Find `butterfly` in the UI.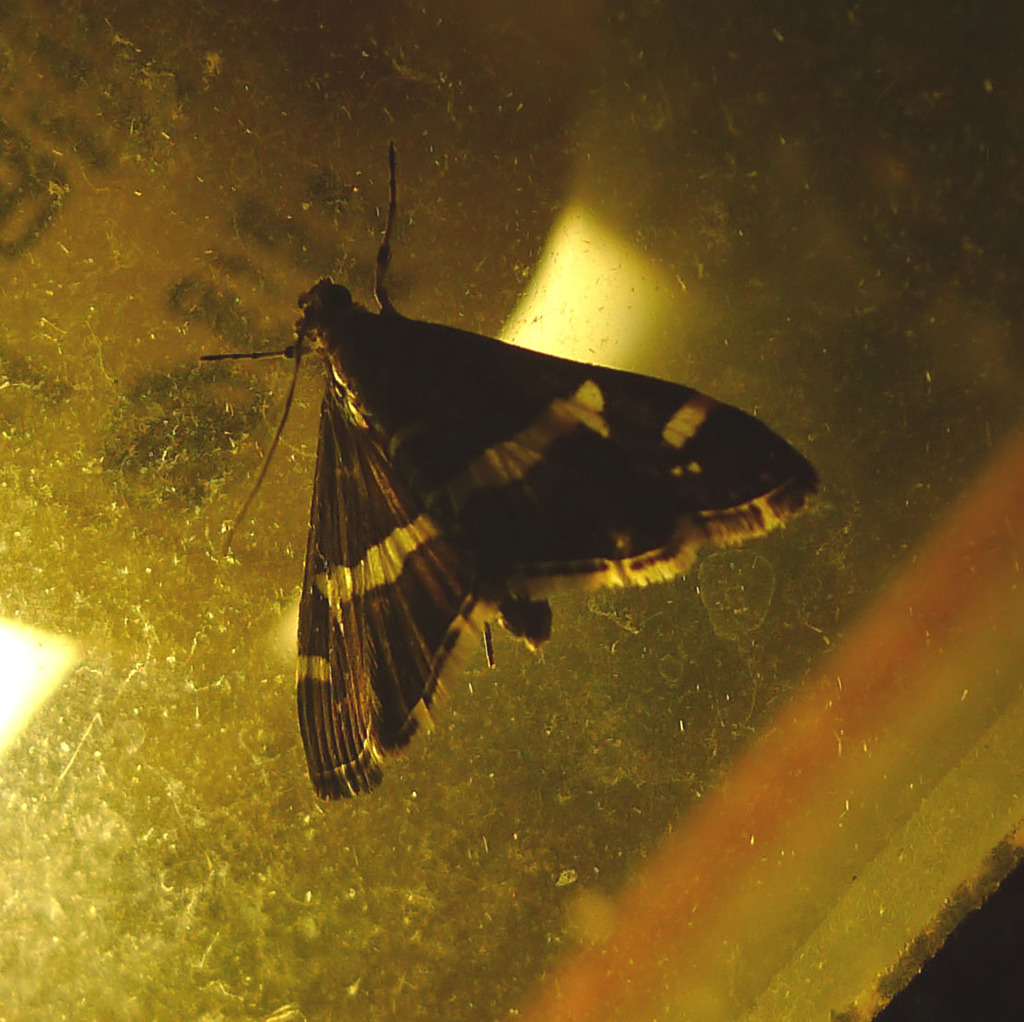
UI element at region(246, 113, 808, 845).
